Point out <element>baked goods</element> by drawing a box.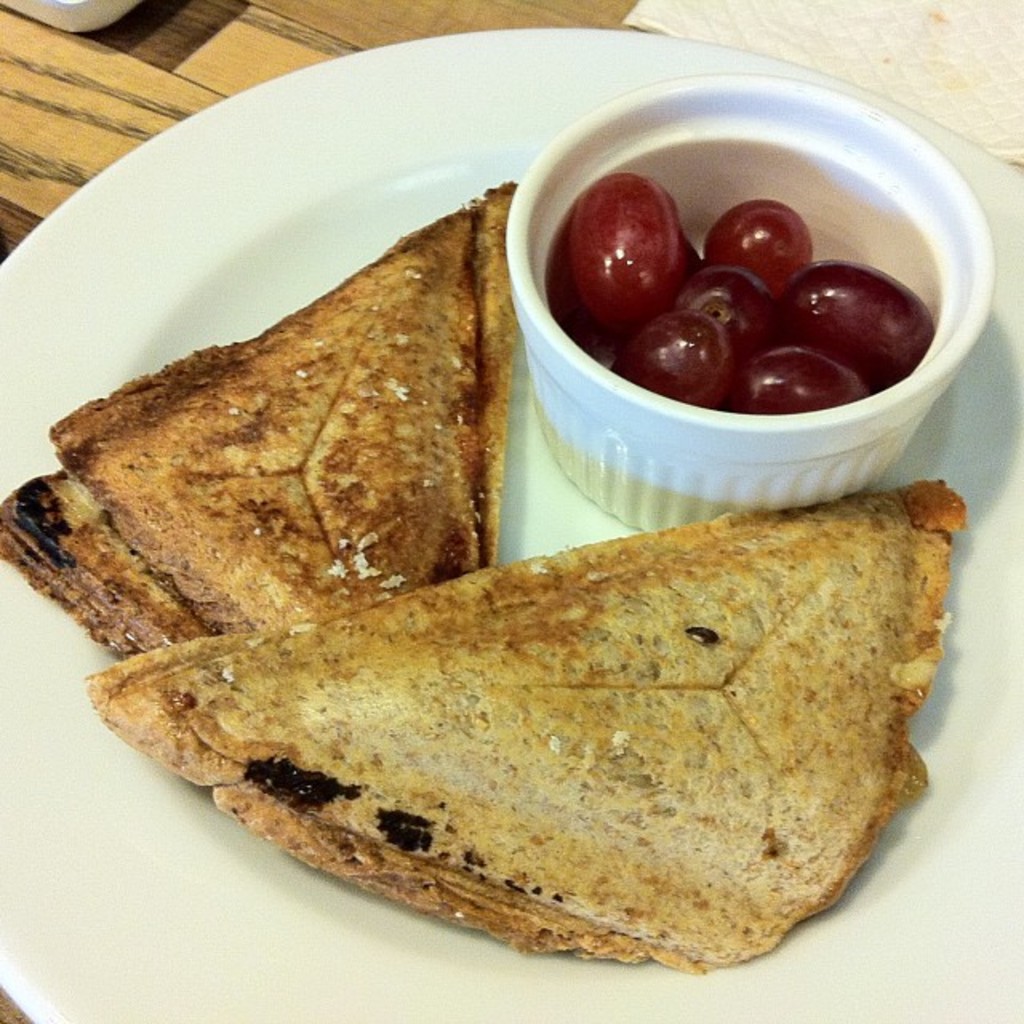
<bbox>80, 474, 970, 974</bbox>.
